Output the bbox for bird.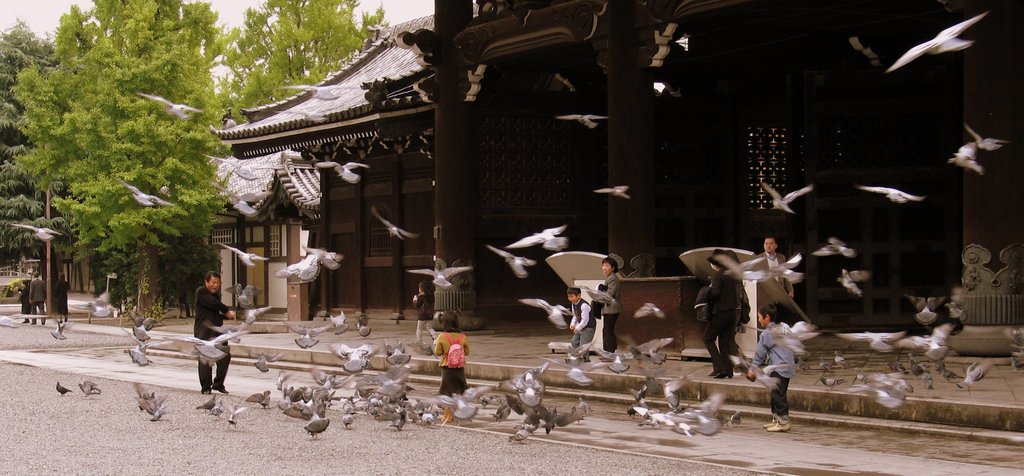
Rect(300, 251, 344, 271).
